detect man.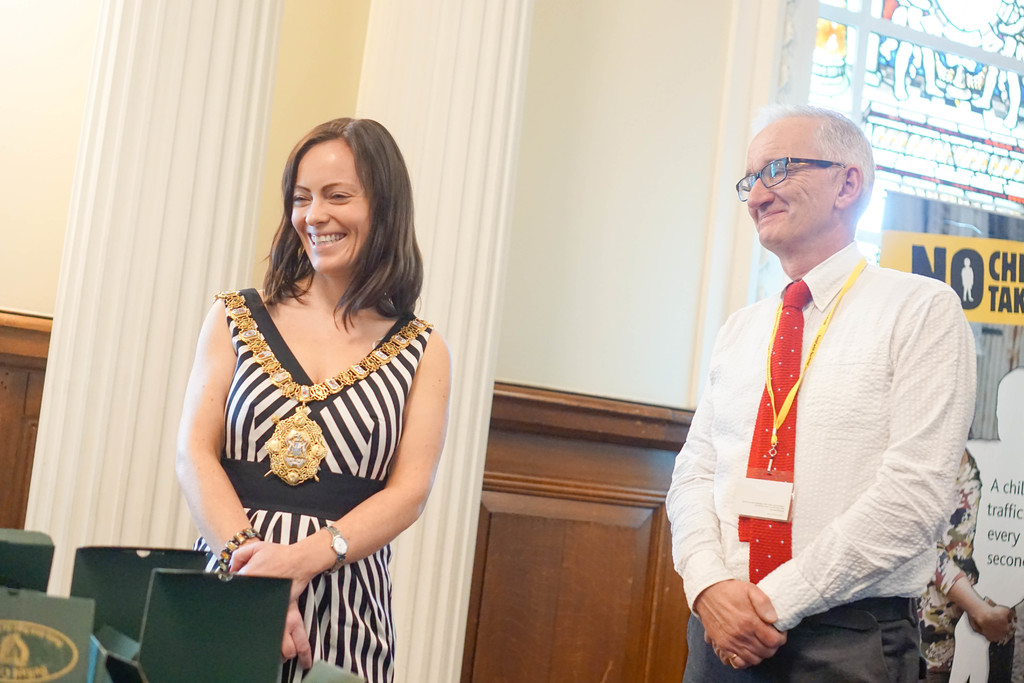
Detected at box(664, 104, 975, 682).
